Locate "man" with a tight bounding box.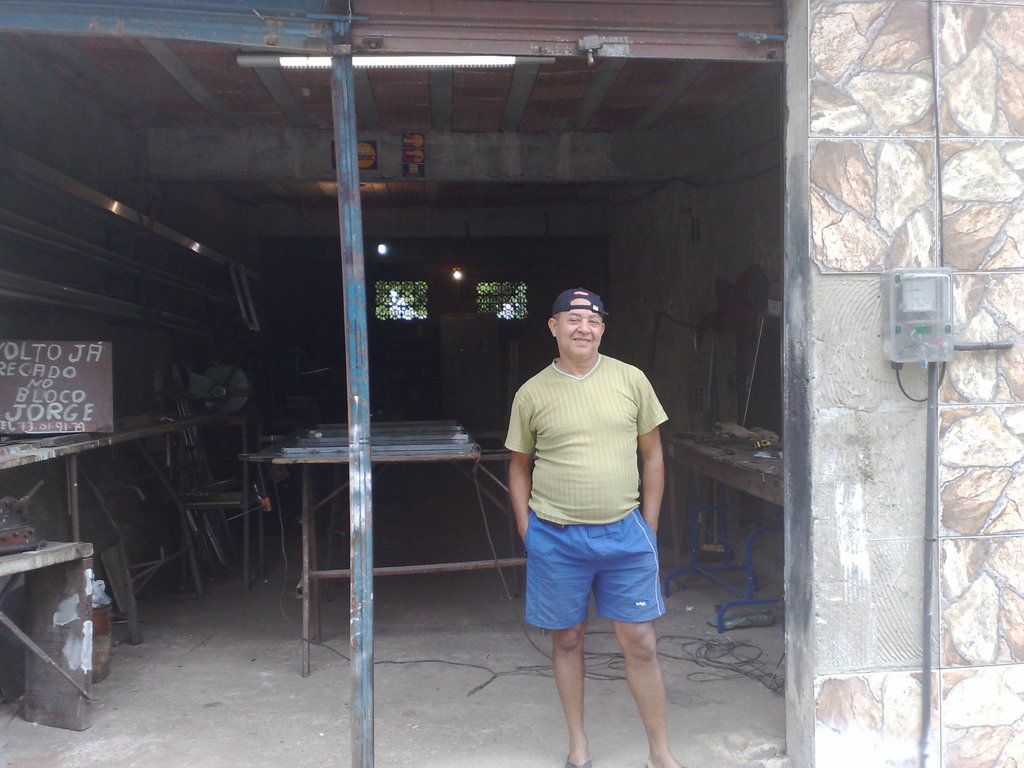
(497,276,682,752).
